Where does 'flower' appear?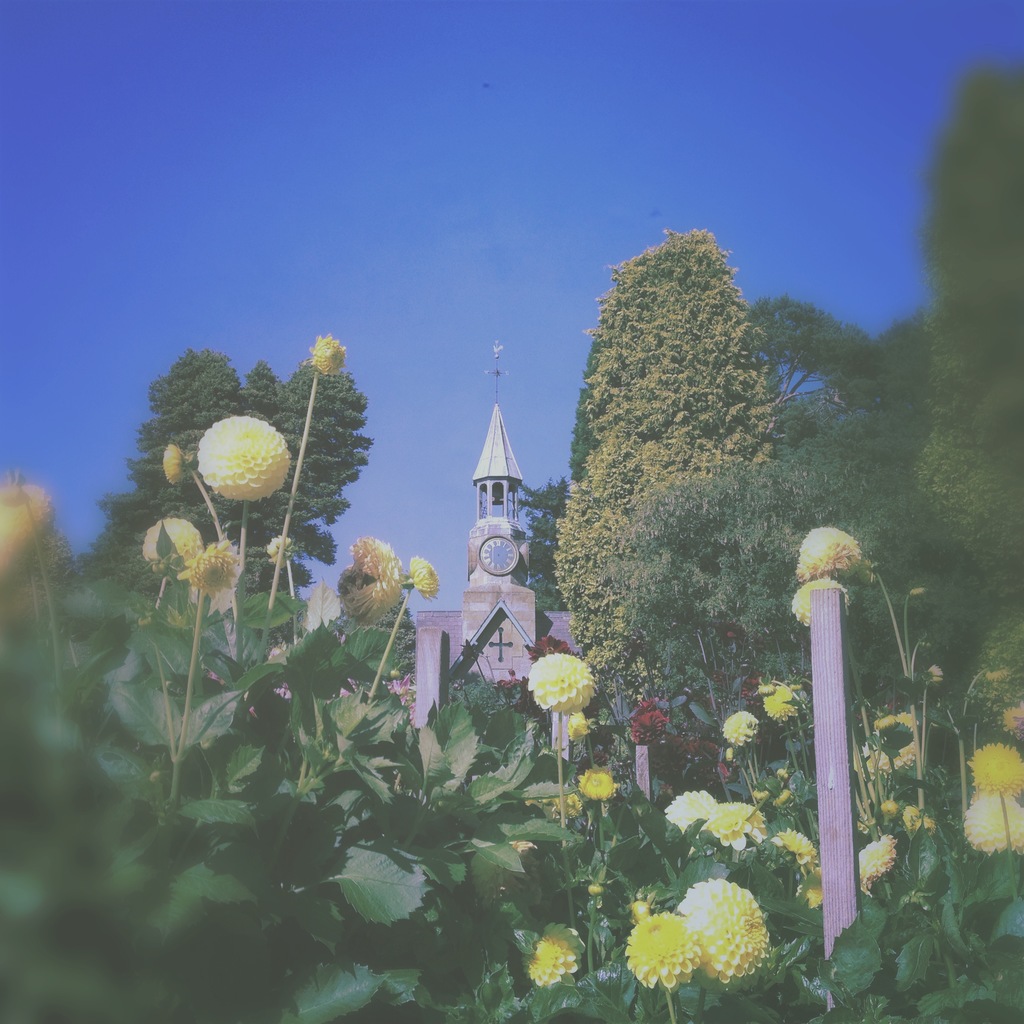
Appears at box(791, 574, 845, 621).
